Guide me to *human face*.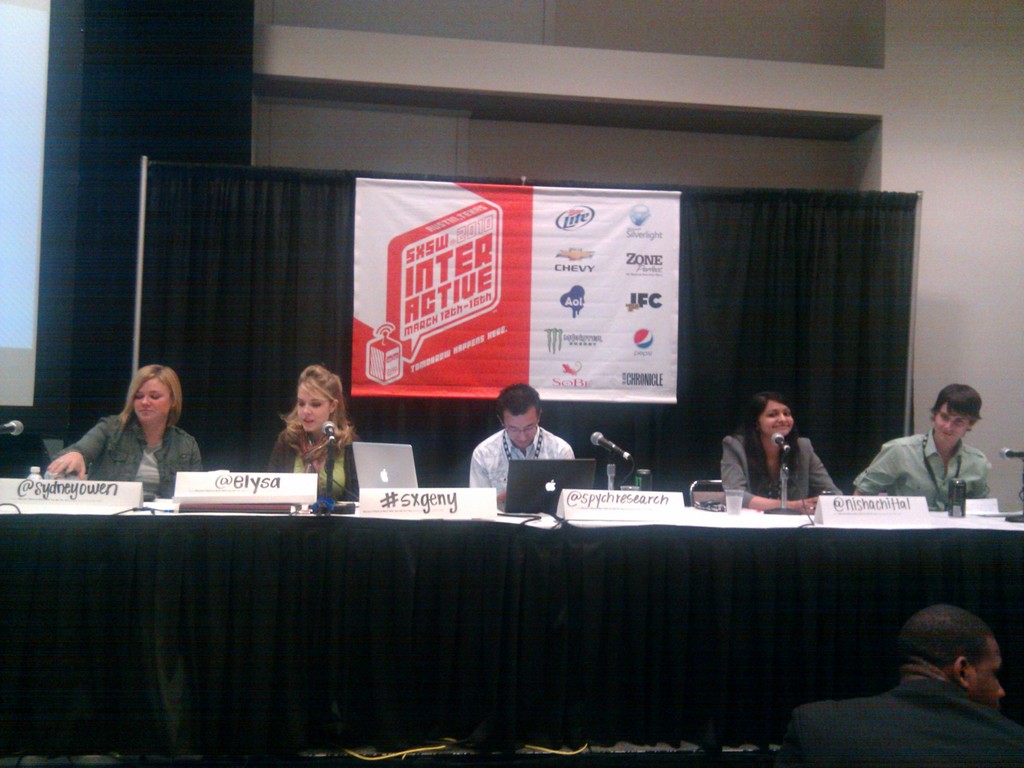
Guidance: bbox=(971, 637, 1008, 705).
